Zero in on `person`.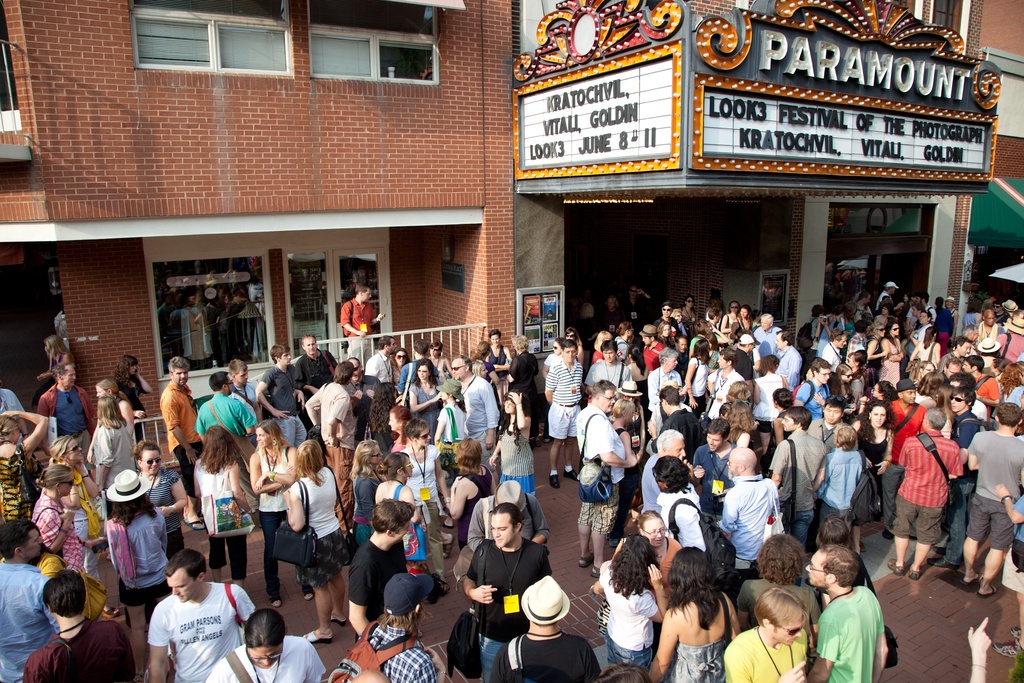
Zeroed in: bbox=[723, 583, 813, 682].
